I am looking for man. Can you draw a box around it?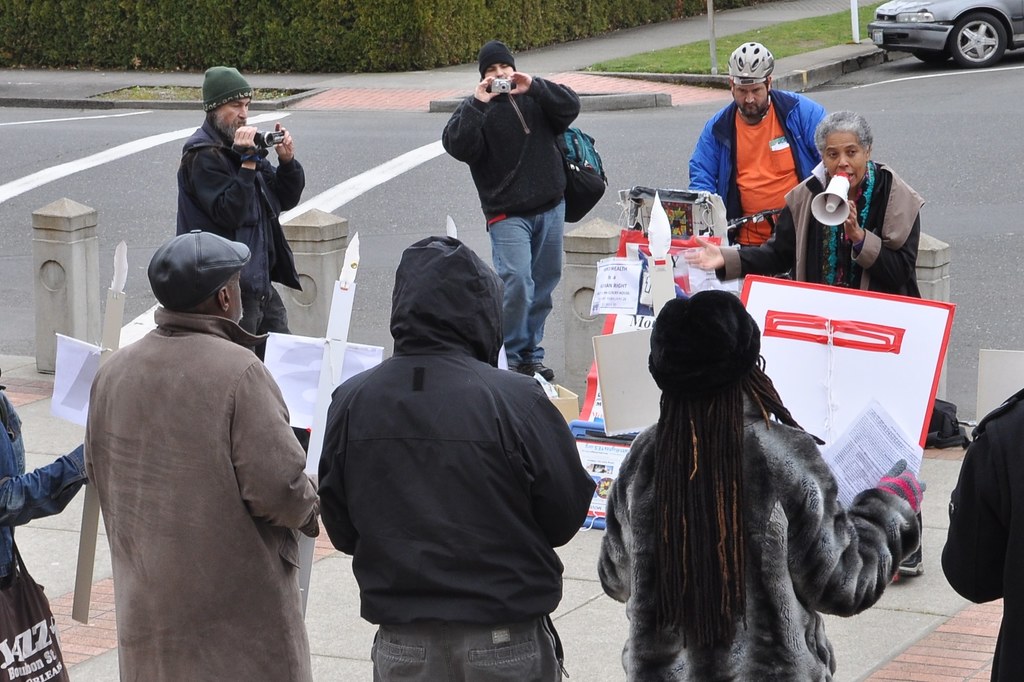
Sure, the bounding box is box=[177, 67, 305, 365].
